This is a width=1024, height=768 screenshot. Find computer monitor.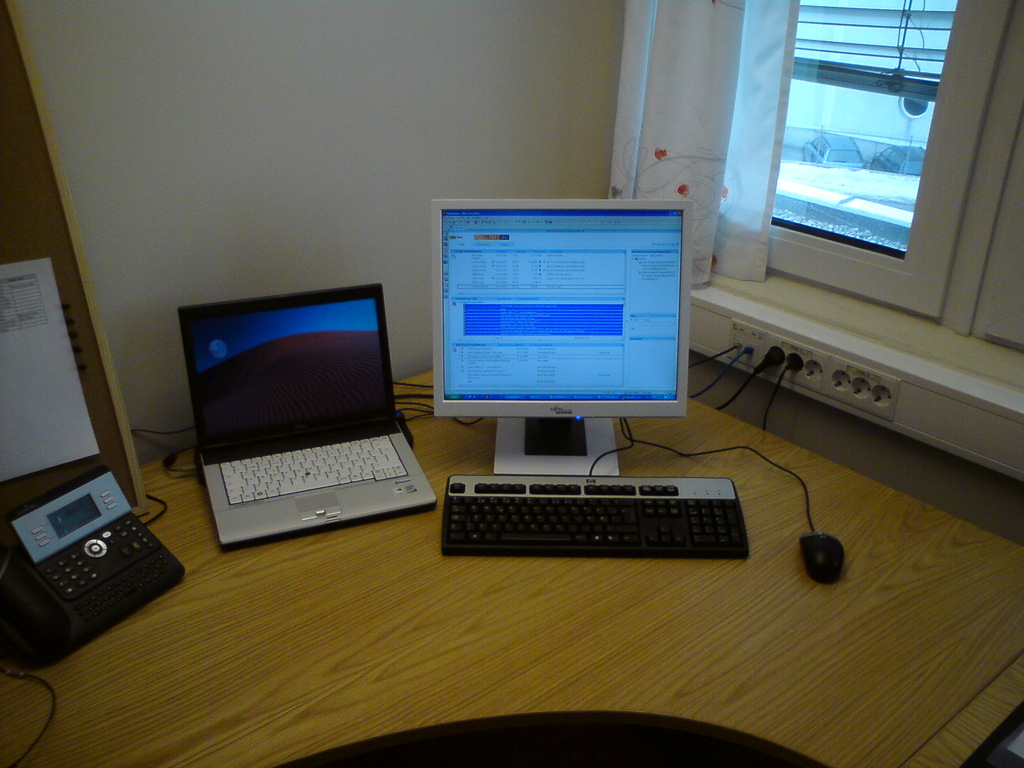
Bounding box: crop(432, 197, 686, 475).
